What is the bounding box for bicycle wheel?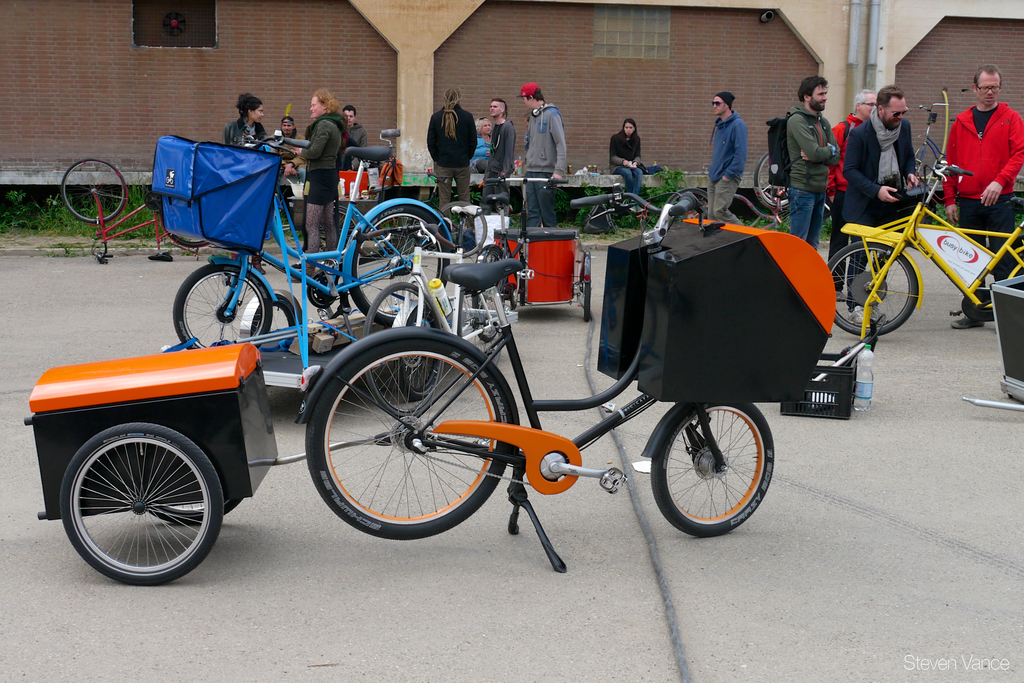
bbox=(163, 214, 211, 248).
